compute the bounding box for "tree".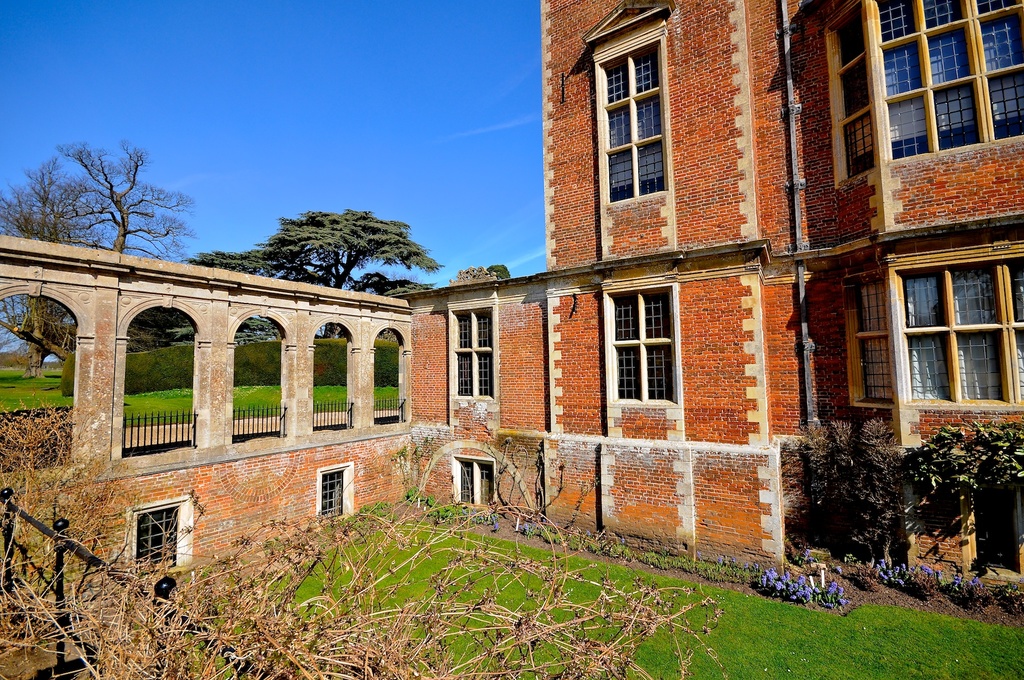
x1=255, y1=209, x2=445, y2=340.
